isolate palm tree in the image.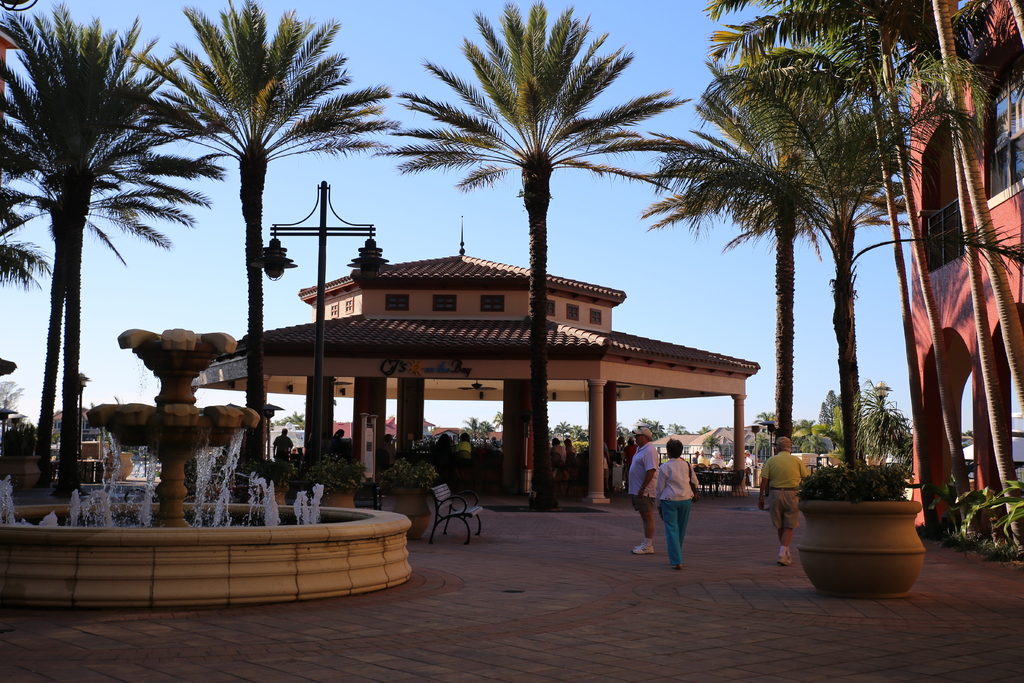
Isolated region: locate(415, 17, 669, 495).
